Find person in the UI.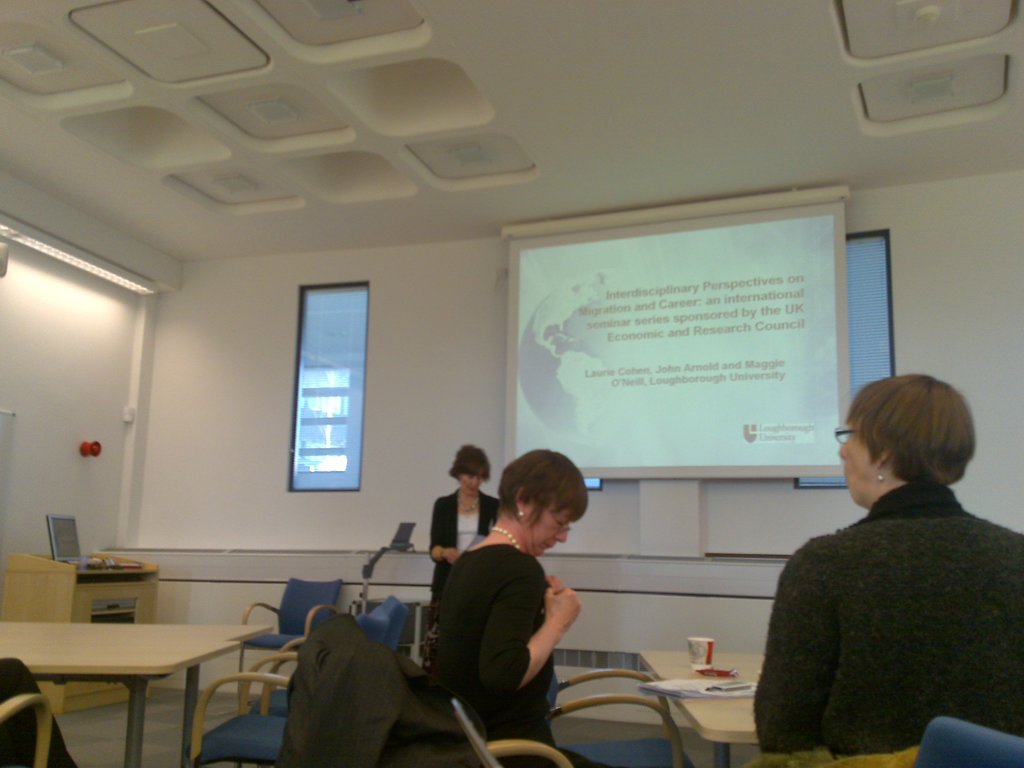
UI element at Rect(428, 450, 625, 767).
